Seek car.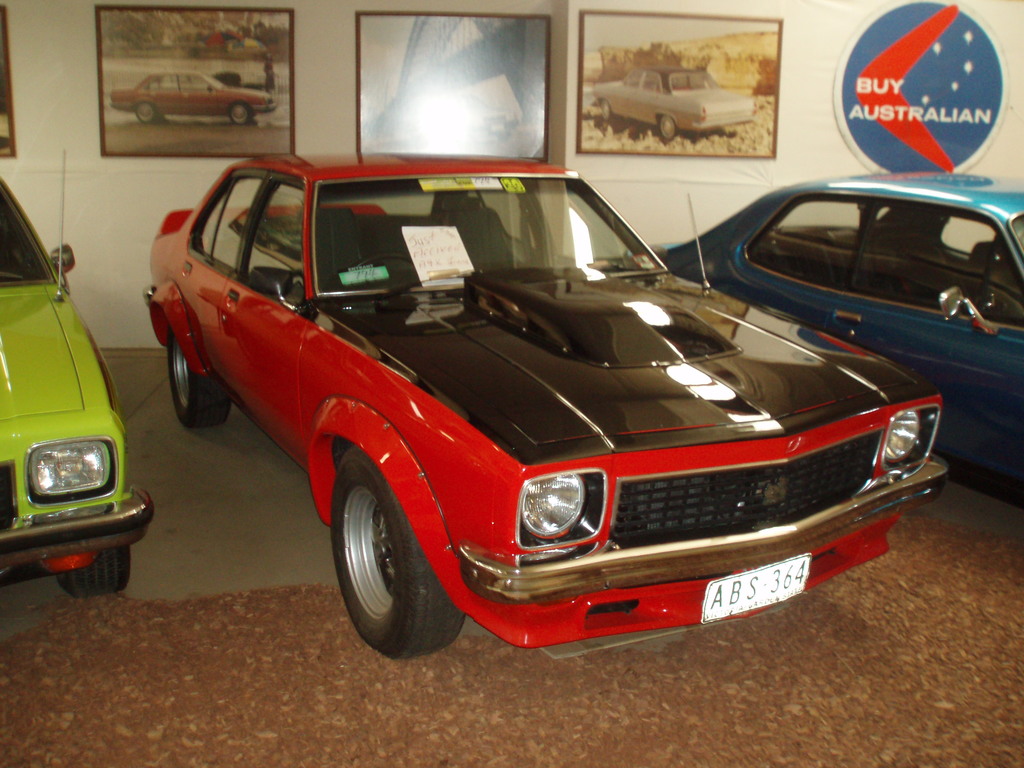
{"x1": 0, "y1": 145, "x2": 154, "y2": 594}.
